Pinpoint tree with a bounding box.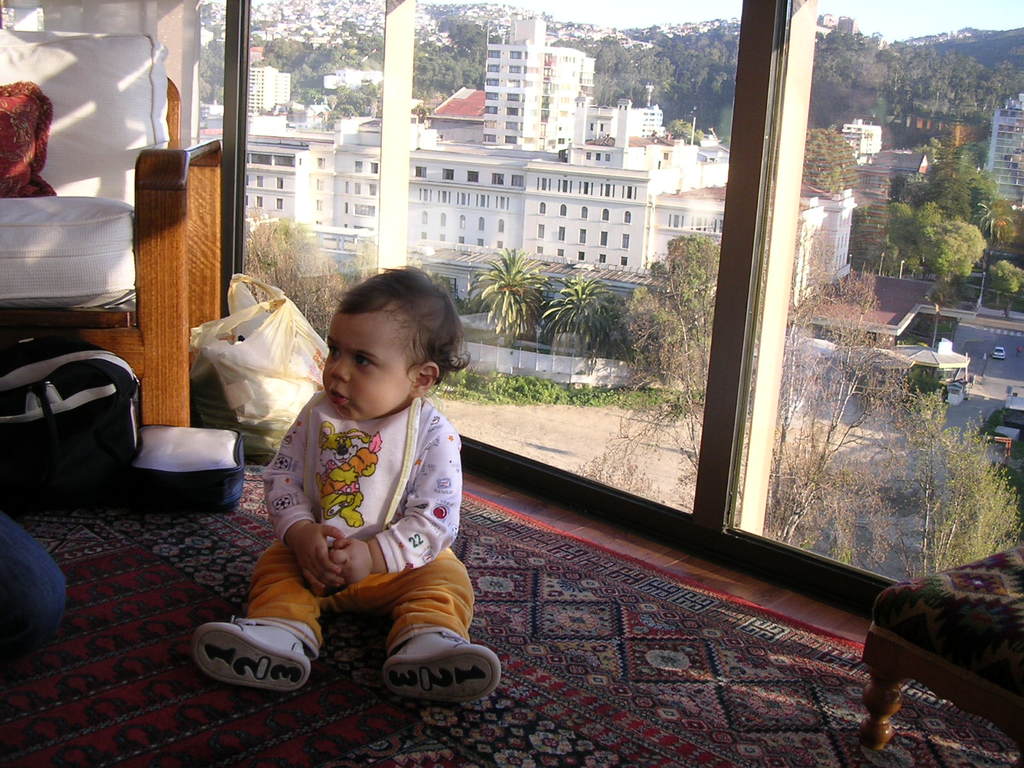
bbox(876, 388, 1023, 586).
